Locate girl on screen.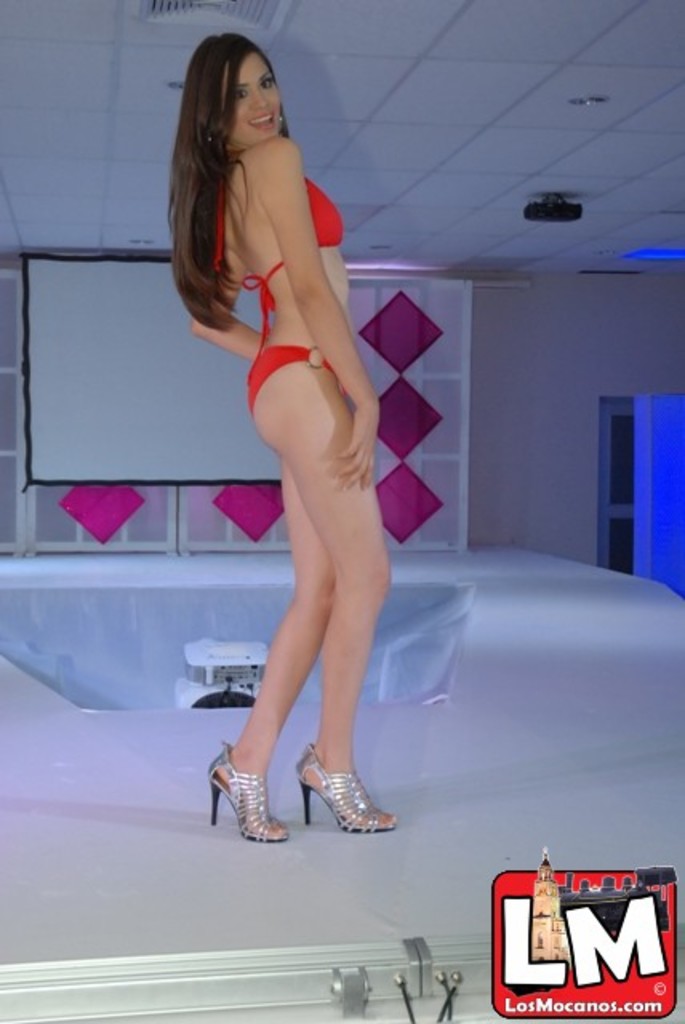
On screen at bbox(165, 32, 410, 840).
